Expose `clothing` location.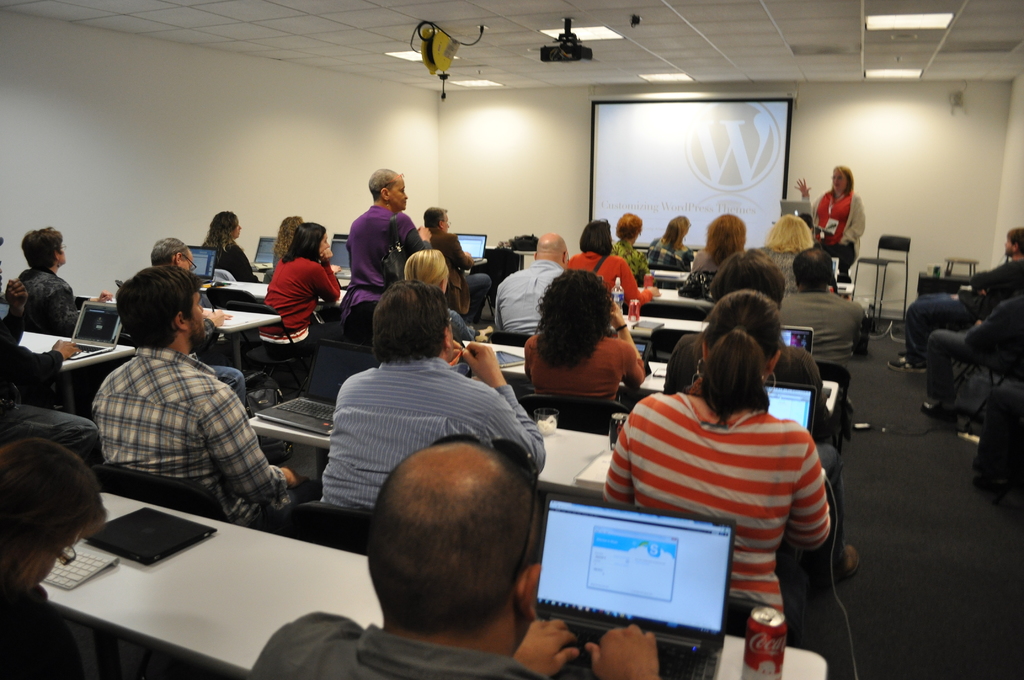
Exposed at 779,290,860,371.
